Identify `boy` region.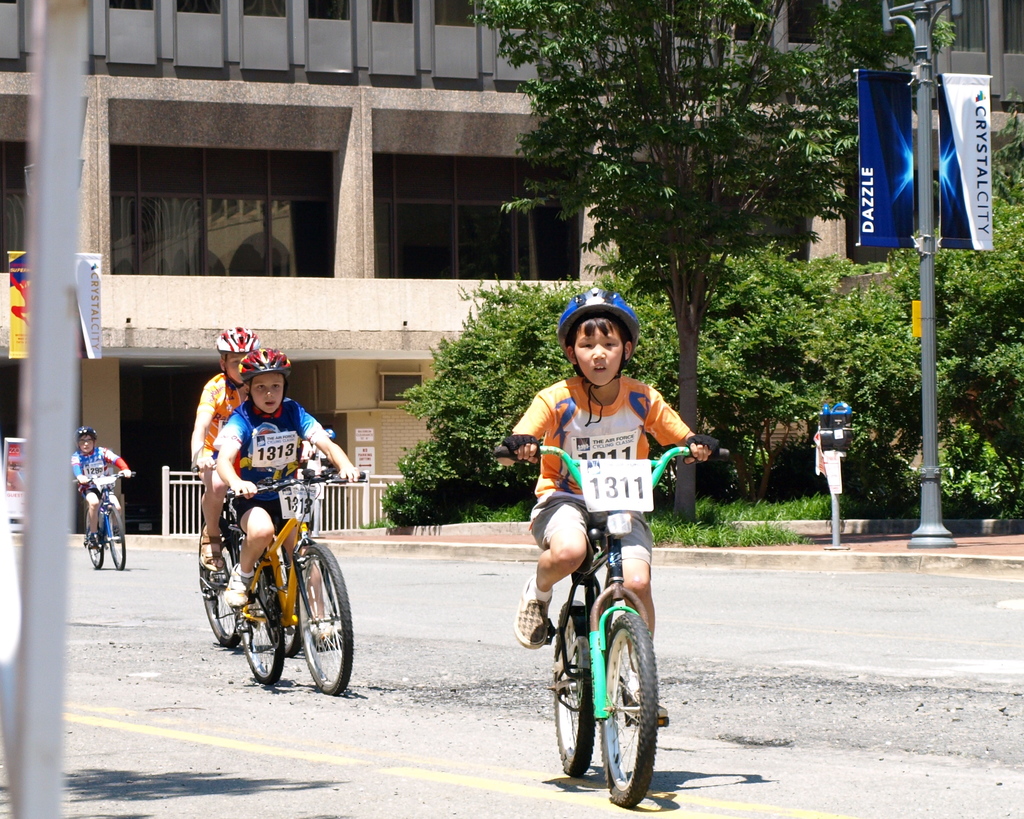
Region: region(196, 320, 271, 556).
